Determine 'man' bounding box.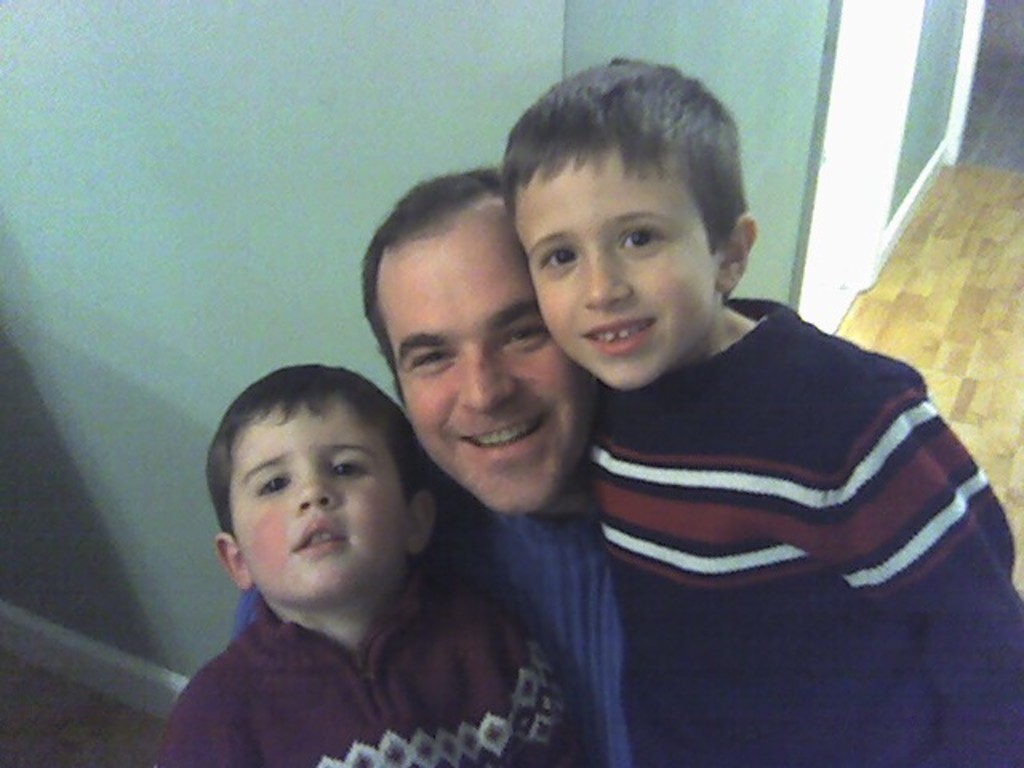
Determined: {"x1": 226, "y1": 170, "x2": 616, "y2": 766}.
